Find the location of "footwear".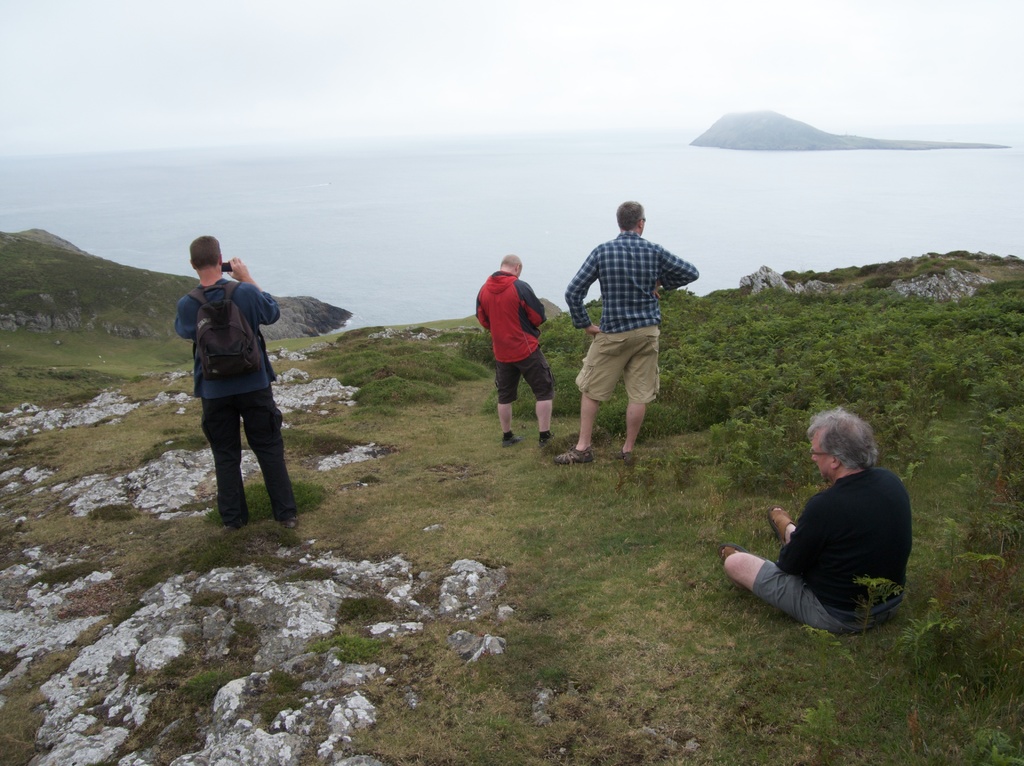
Location: rect(770, 505, 800, 549).
